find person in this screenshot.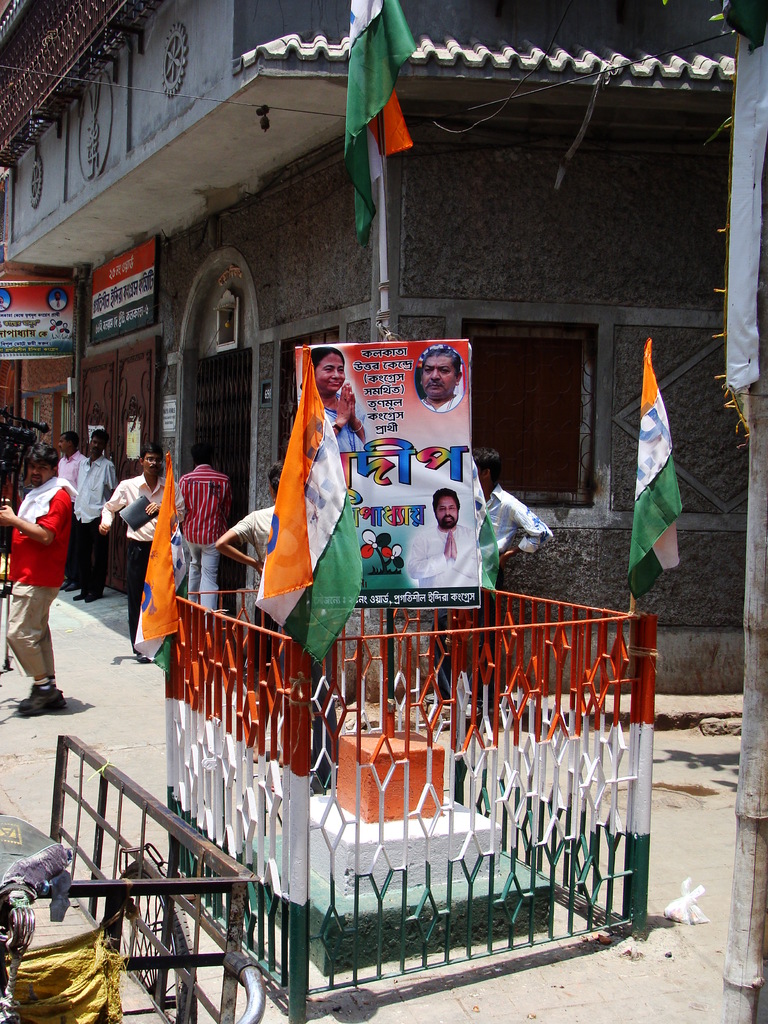
The bounding box for person is 177, 447, 236, 609.
